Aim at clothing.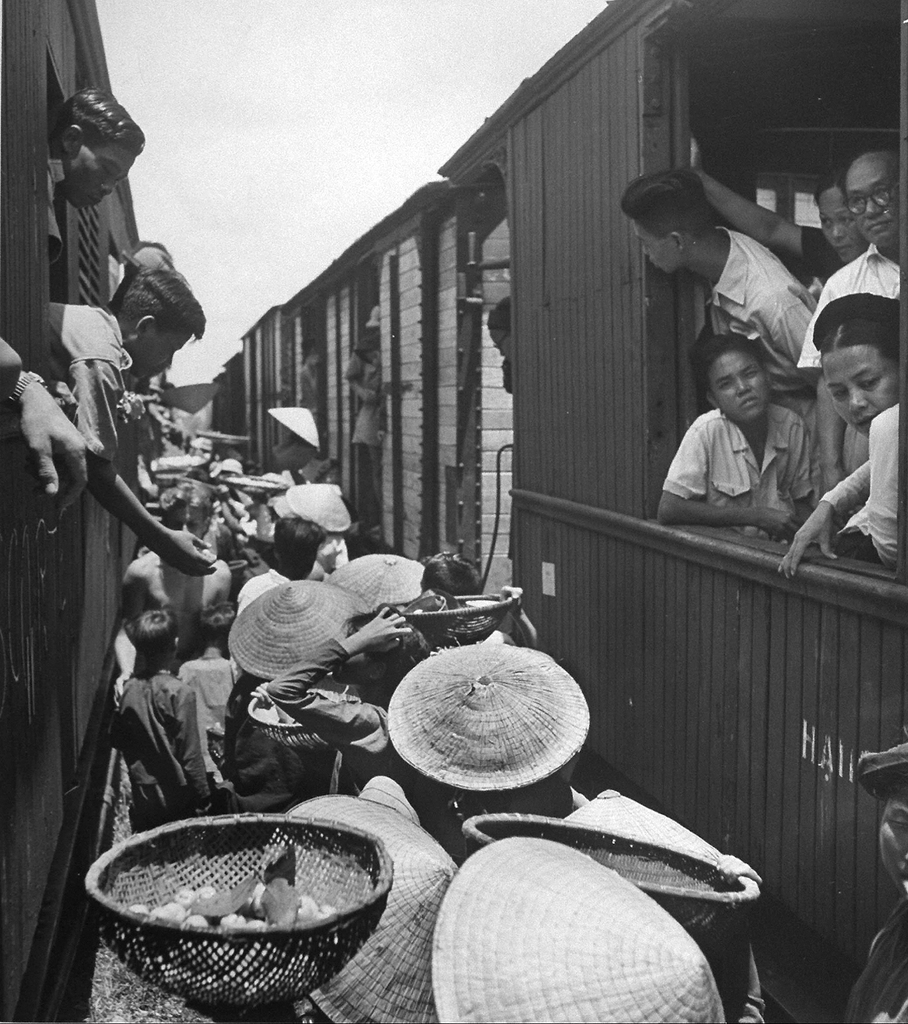
Aimed at pyautogui.locateOnScreen(700, 226, 818, 414).
